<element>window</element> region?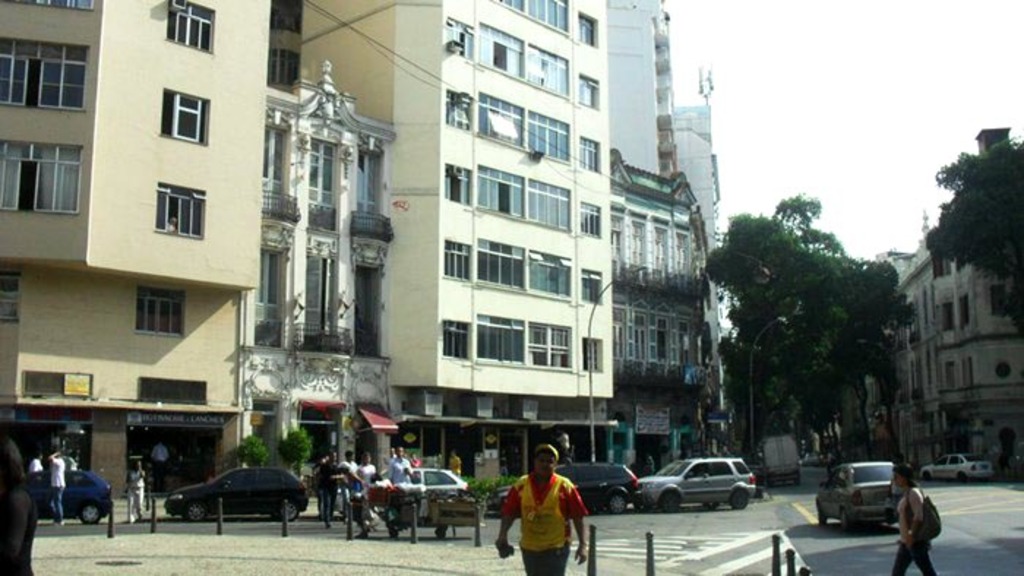
l=448, t=85, r=477, b=126
